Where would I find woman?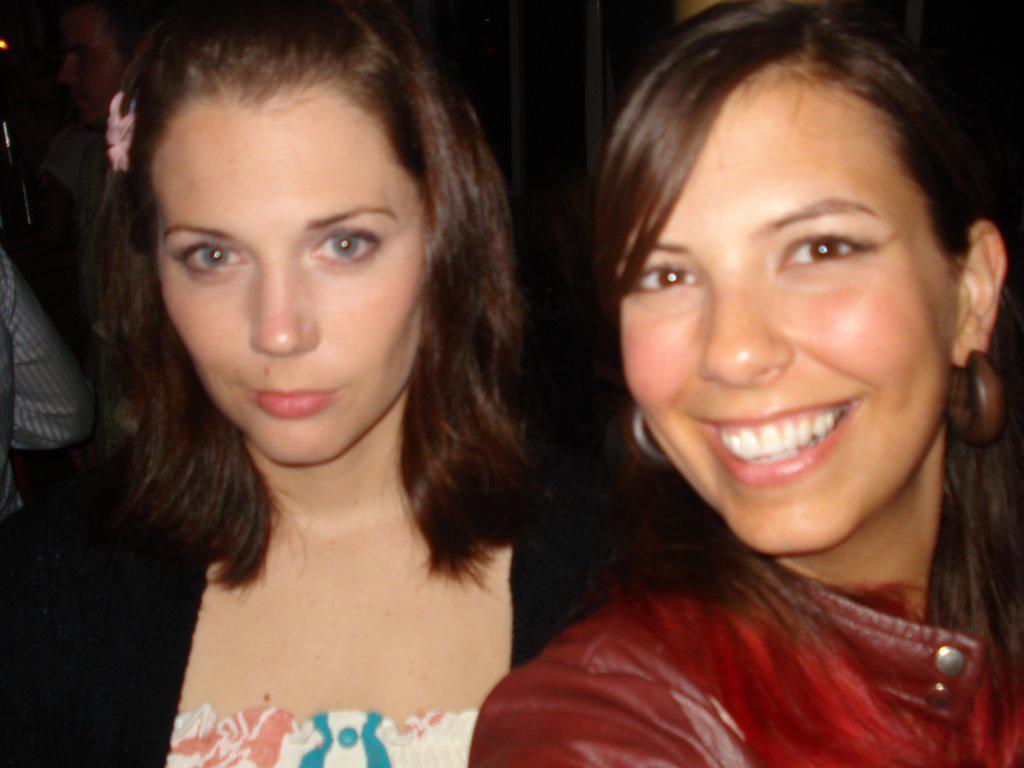
At l=455, t=0, r=1023, b=767.
